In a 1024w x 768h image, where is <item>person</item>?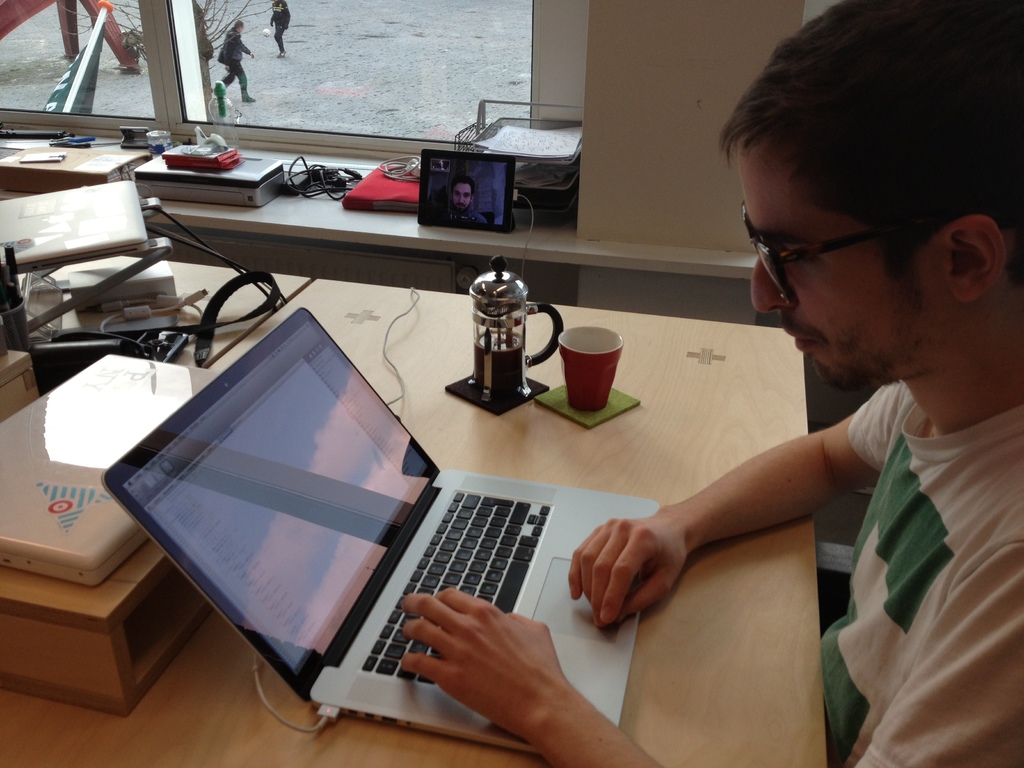
476:45:954:741.
